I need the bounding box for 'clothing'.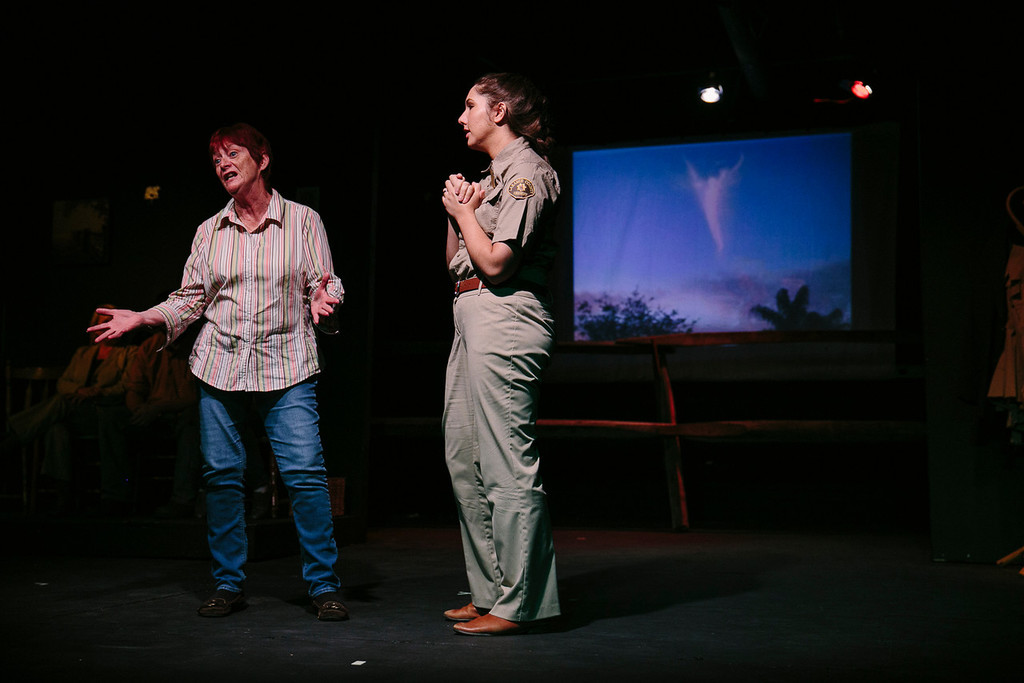
Here it is: detection(420, 110, 566, 629).
